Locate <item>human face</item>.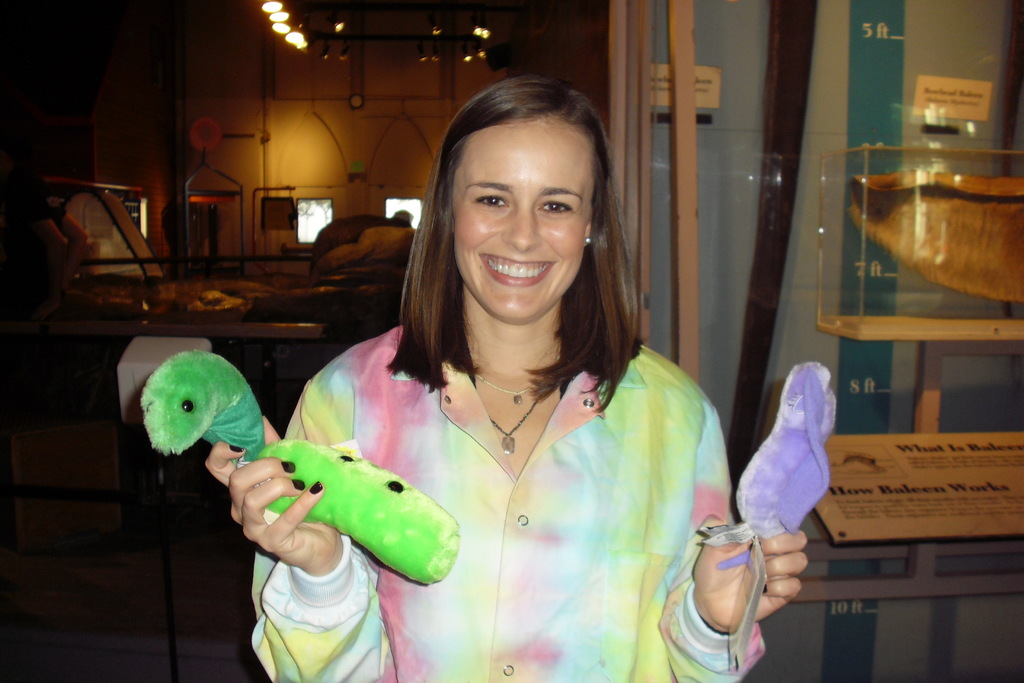
Bounding box: <region>451, 117, 593, 325</region>.
